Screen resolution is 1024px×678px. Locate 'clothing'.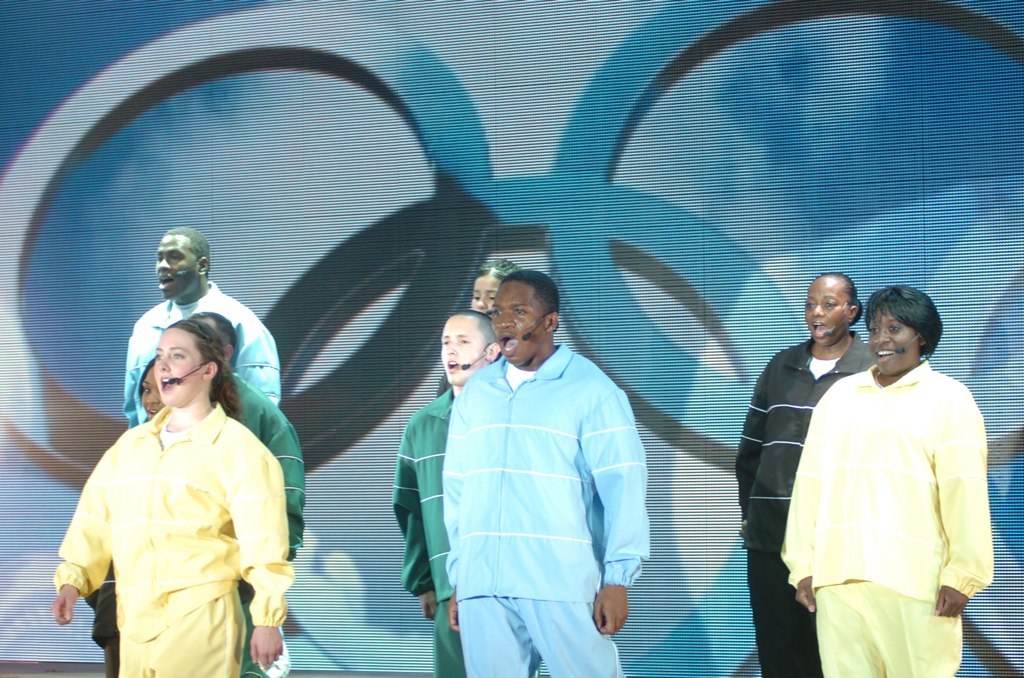
bbox=(118, 271, 280, 427).
